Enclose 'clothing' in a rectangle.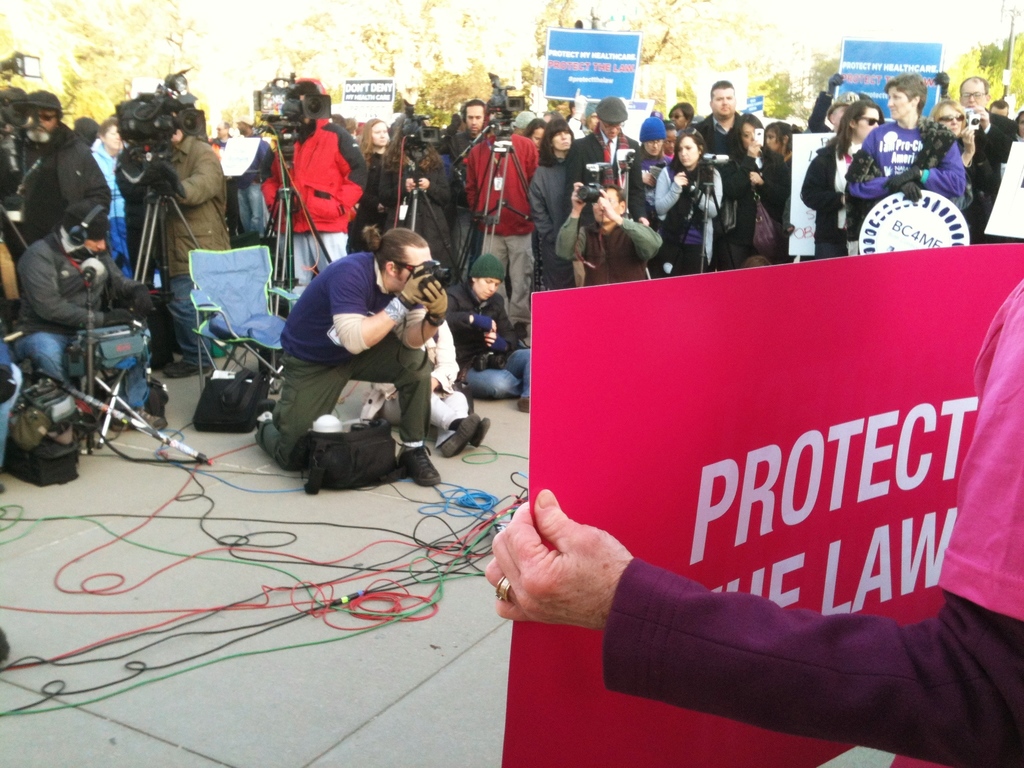
{"left": 474, "top": 230, "right": 536, "bottom": 330}.
